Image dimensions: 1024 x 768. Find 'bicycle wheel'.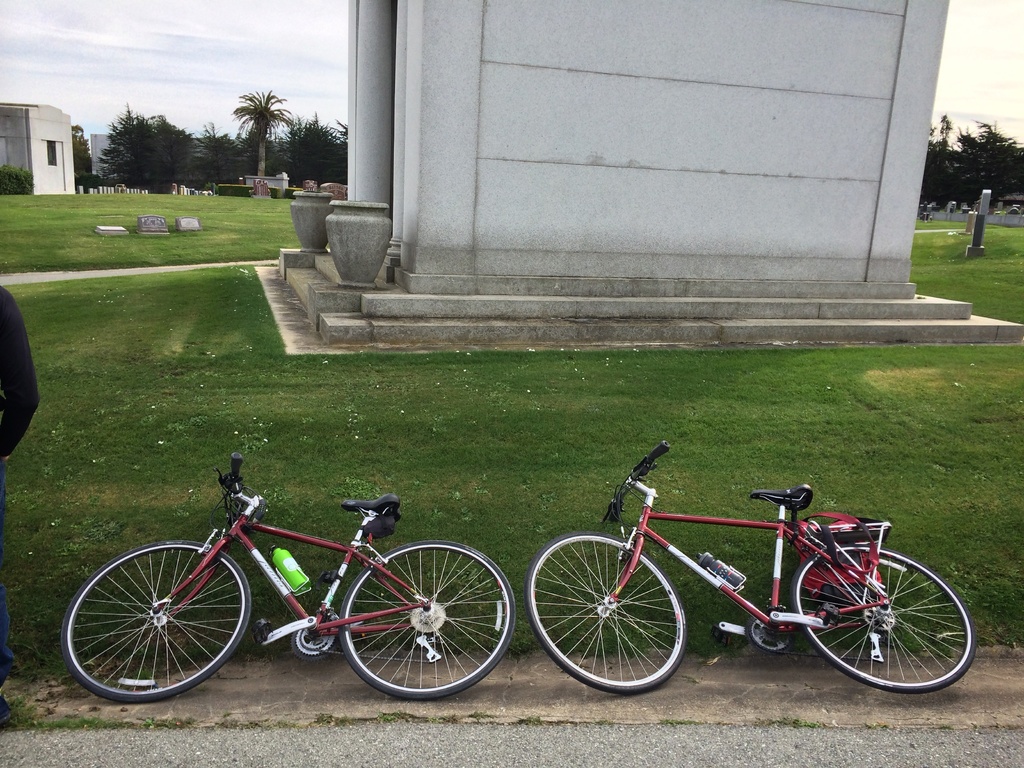
x1=61 y1=540 x2=255 y2=704.
